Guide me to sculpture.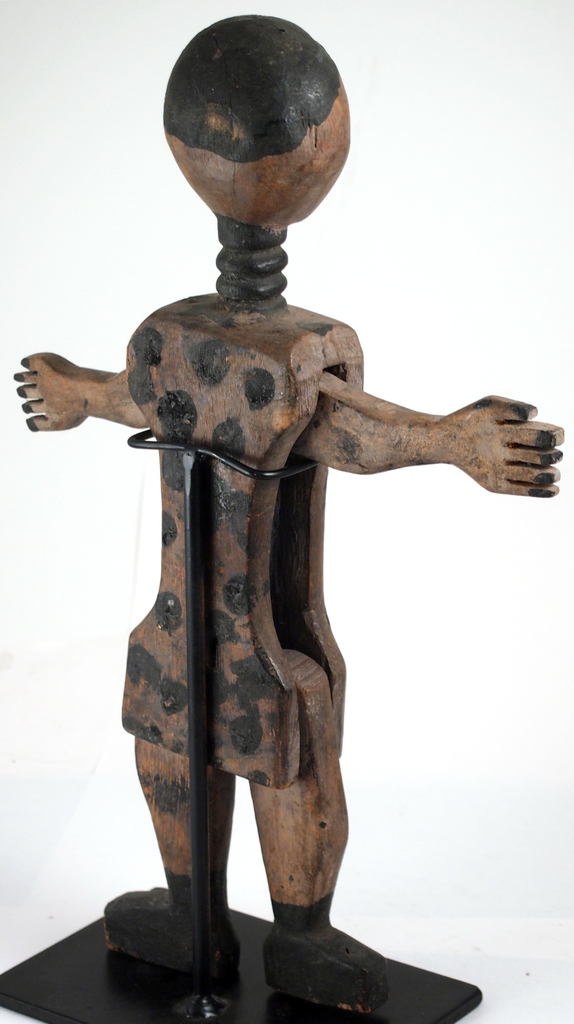
Guidance: Rect(51, 122, 546, 976).
